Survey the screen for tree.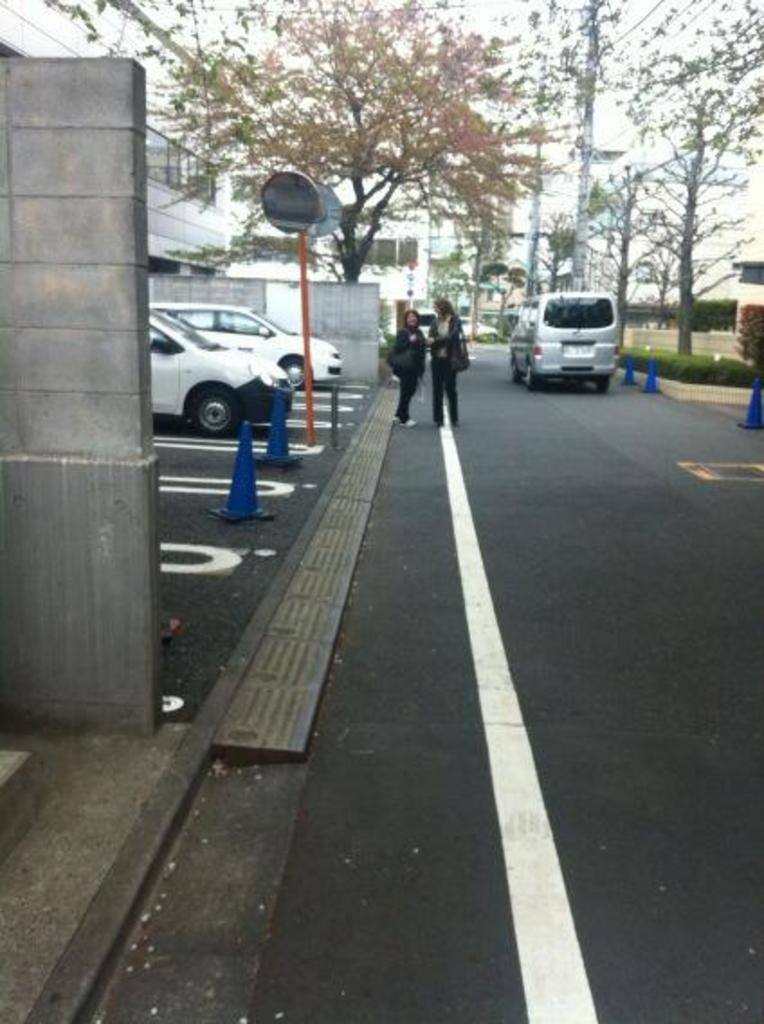
Survey found: 634/88/757/366.
